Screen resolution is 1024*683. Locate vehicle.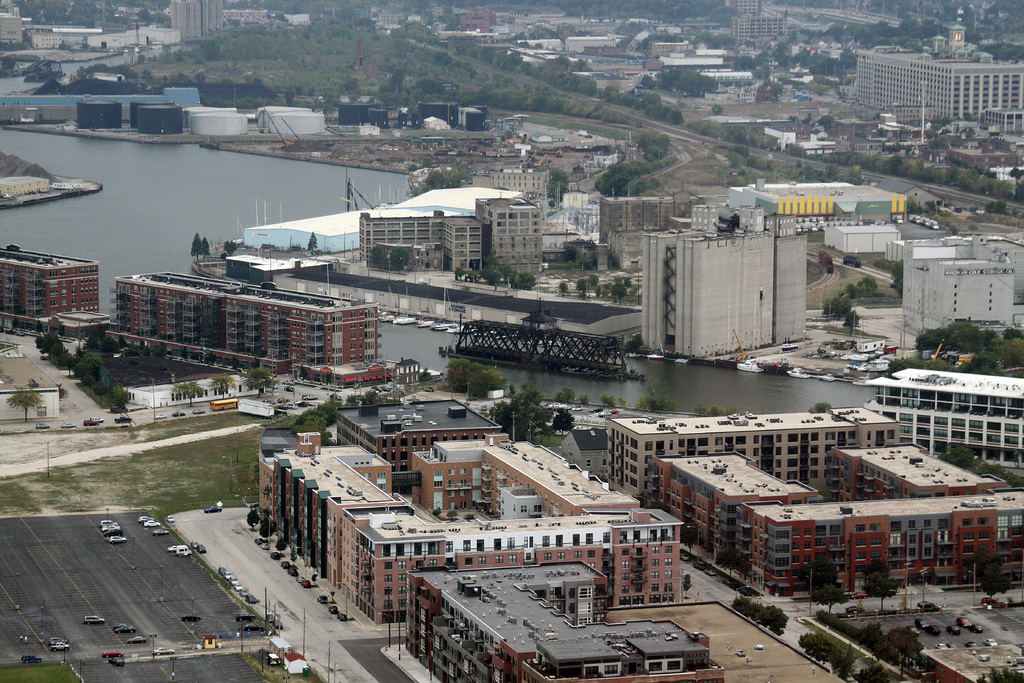
(265, 652, 287, 672).
